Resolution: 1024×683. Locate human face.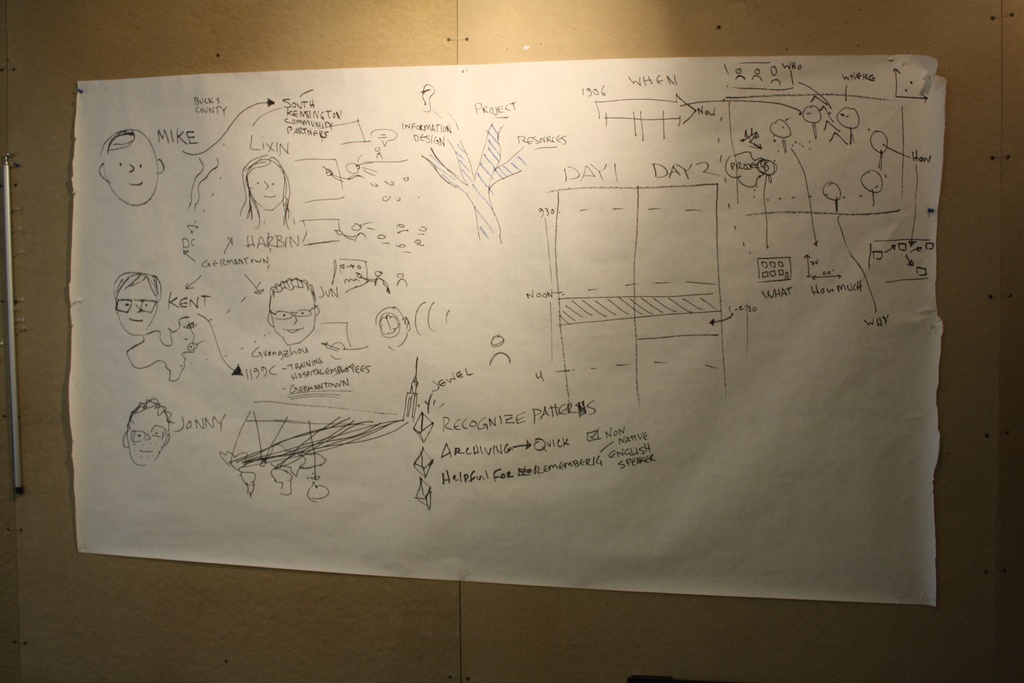
detection(115, 281, 156, 334).
